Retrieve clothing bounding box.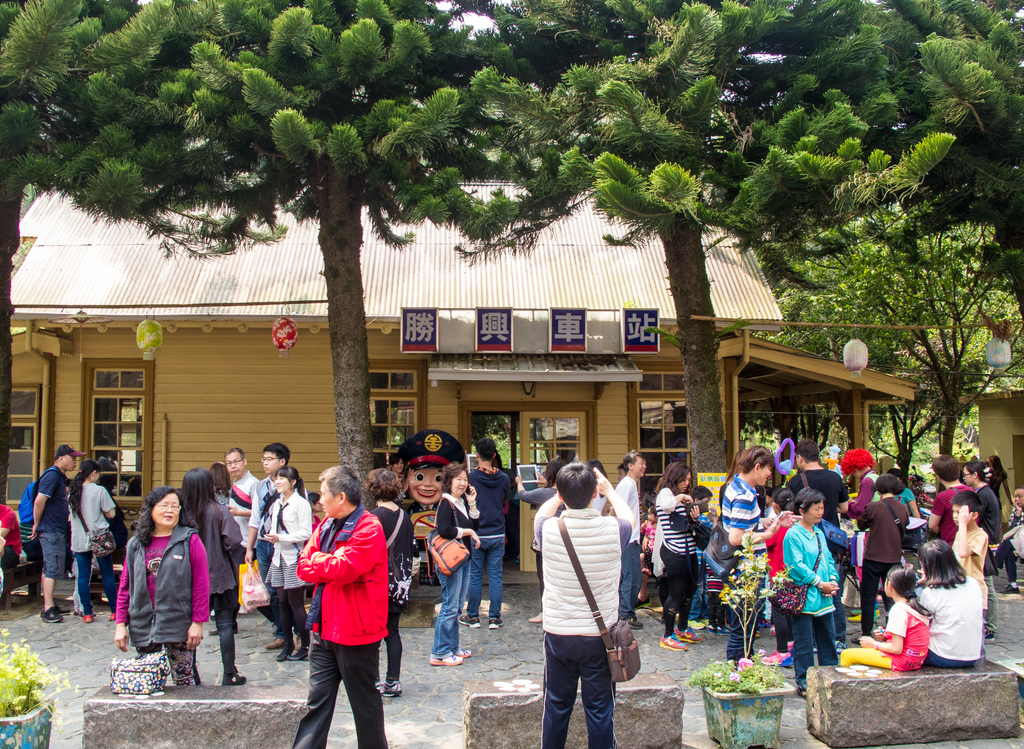
Bounding box: left=834, top=605, right=936, bottom=676.
